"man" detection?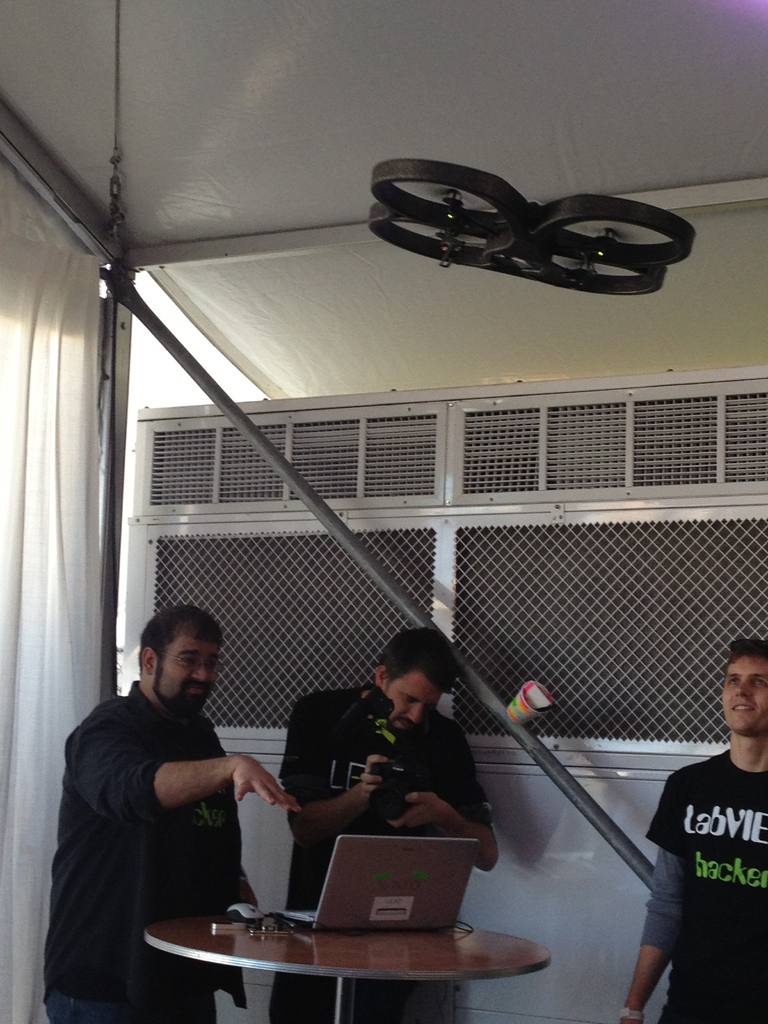
(54, 586, 314, 972)
